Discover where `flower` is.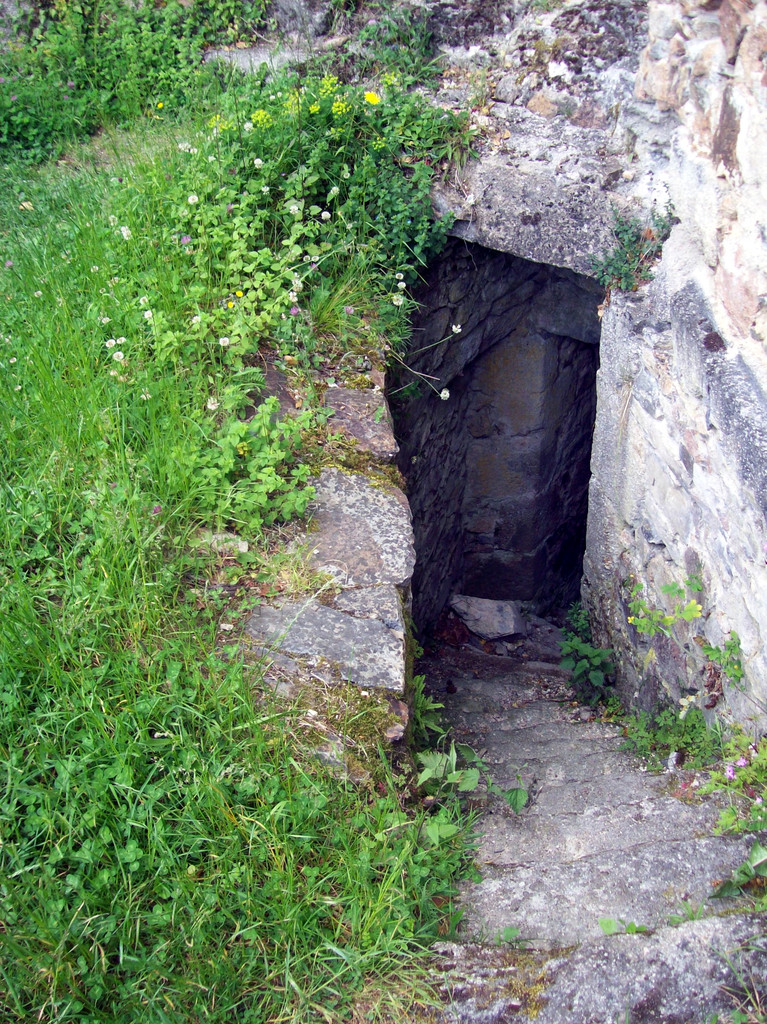
Discovered at bbox(243, 120, 255, 132).
